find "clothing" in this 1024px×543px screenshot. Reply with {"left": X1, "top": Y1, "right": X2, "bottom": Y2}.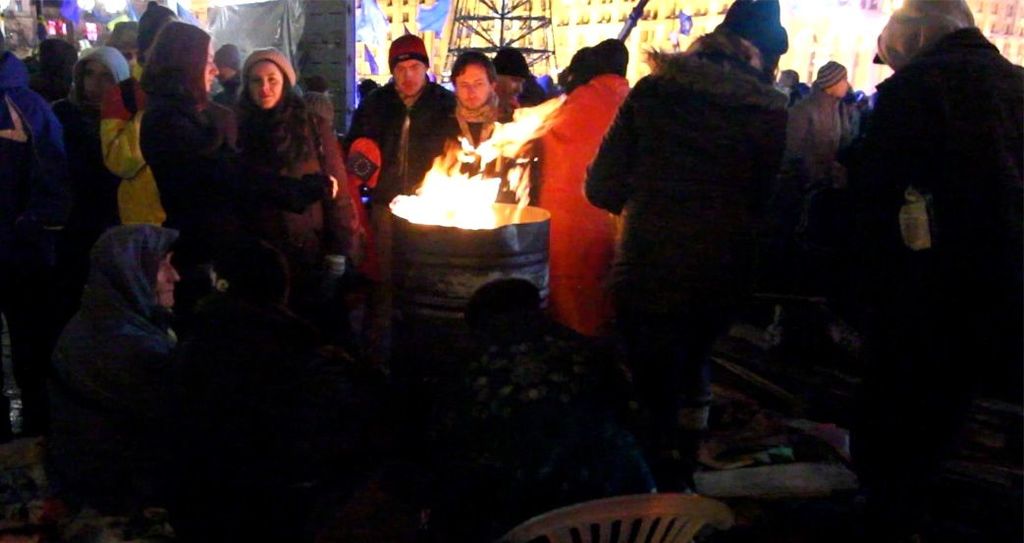
{"left": 579, "top": 0, "right": 817, "bottom": 436}.
